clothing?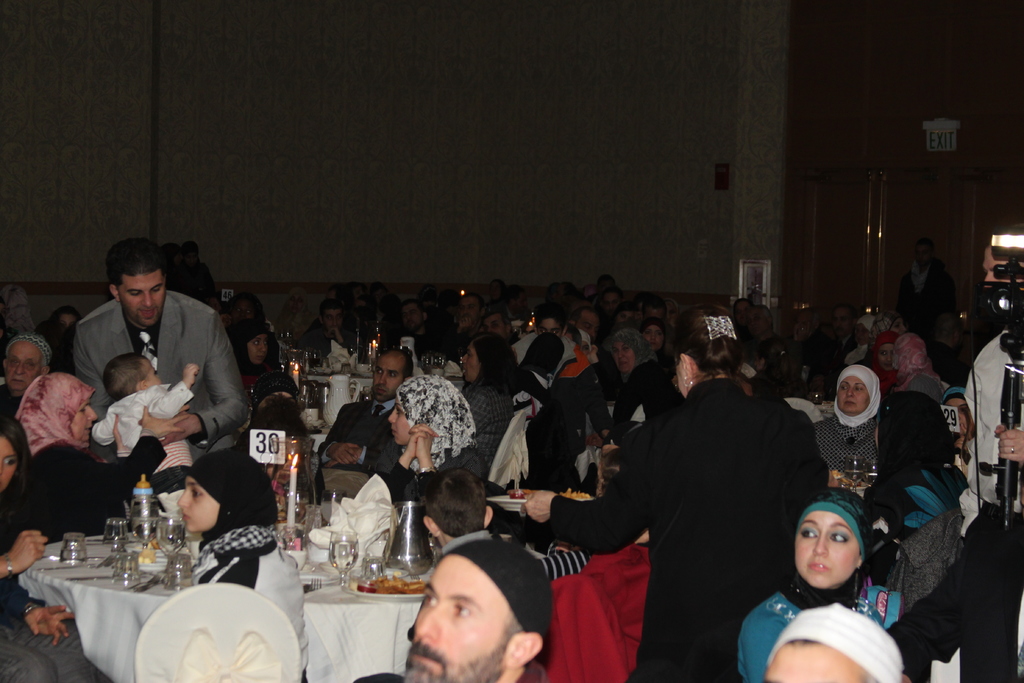
[left=0, top=384, right=27, bottom=439]
